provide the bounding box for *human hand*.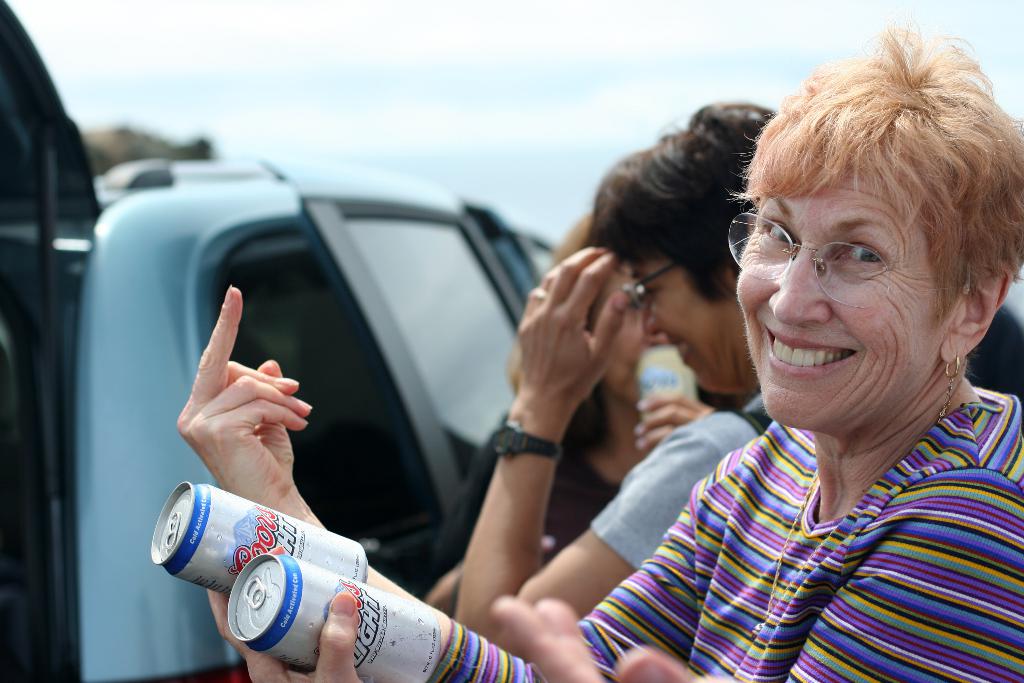
[left=632, top=390, right=714, bottom=456].
